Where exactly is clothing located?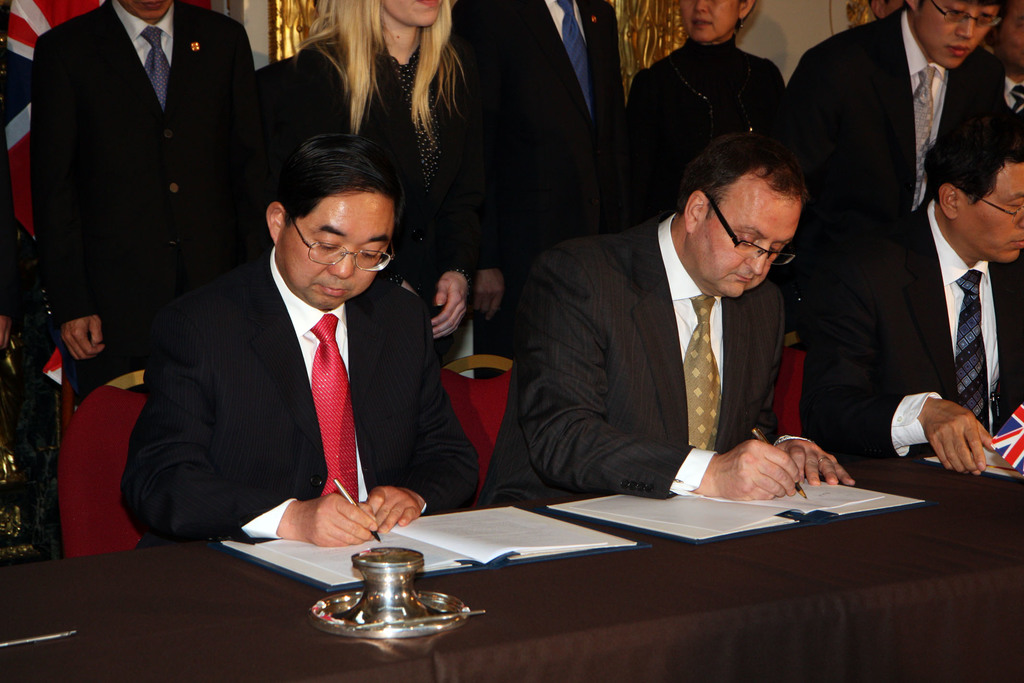
Its bounding box is 289/34/480/358.
